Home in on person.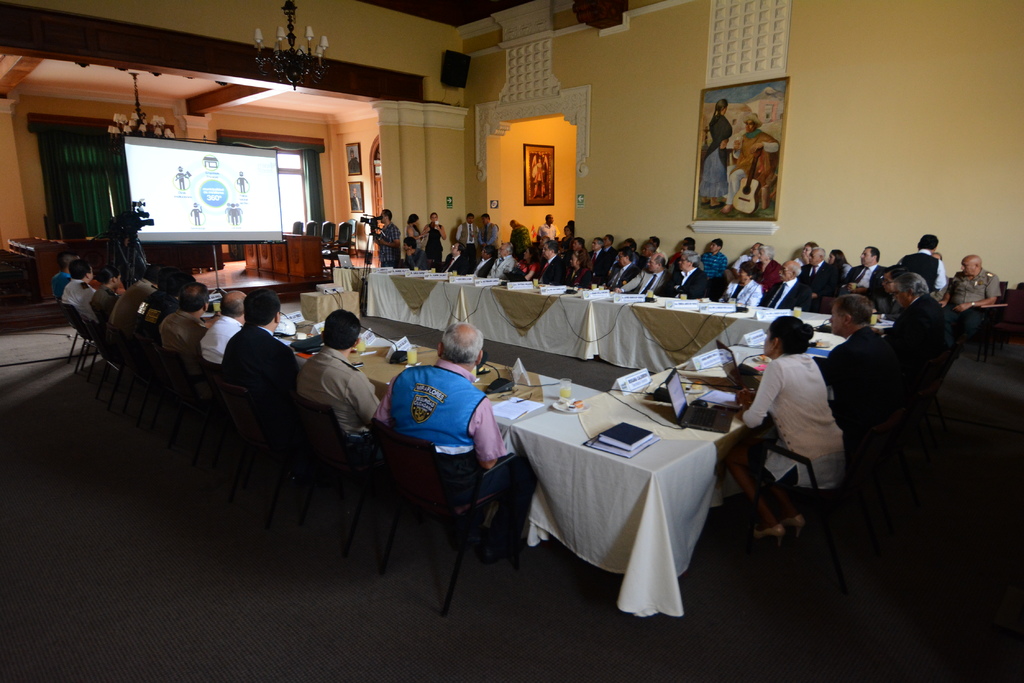
Homed in at [x1=227, y1=286, x2=298, y2=410].
